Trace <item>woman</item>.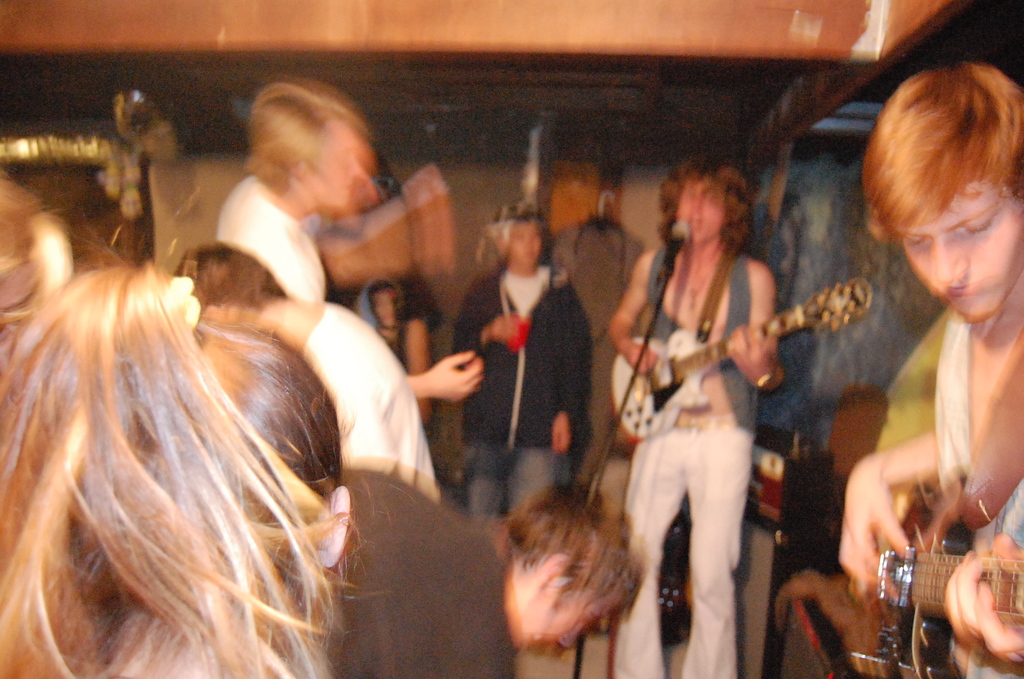
Traced to {"x1": 610, "y1": 167, "x2": 781, "y2": 678}.
